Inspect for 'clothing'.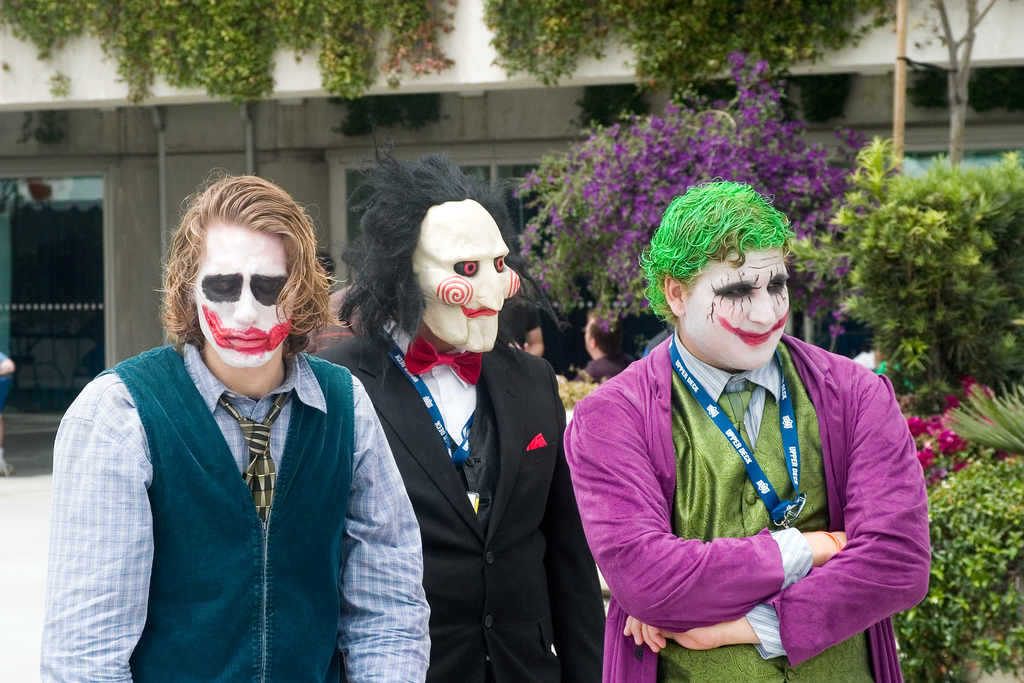
Inspection: region(40, 324, 433, 682).
